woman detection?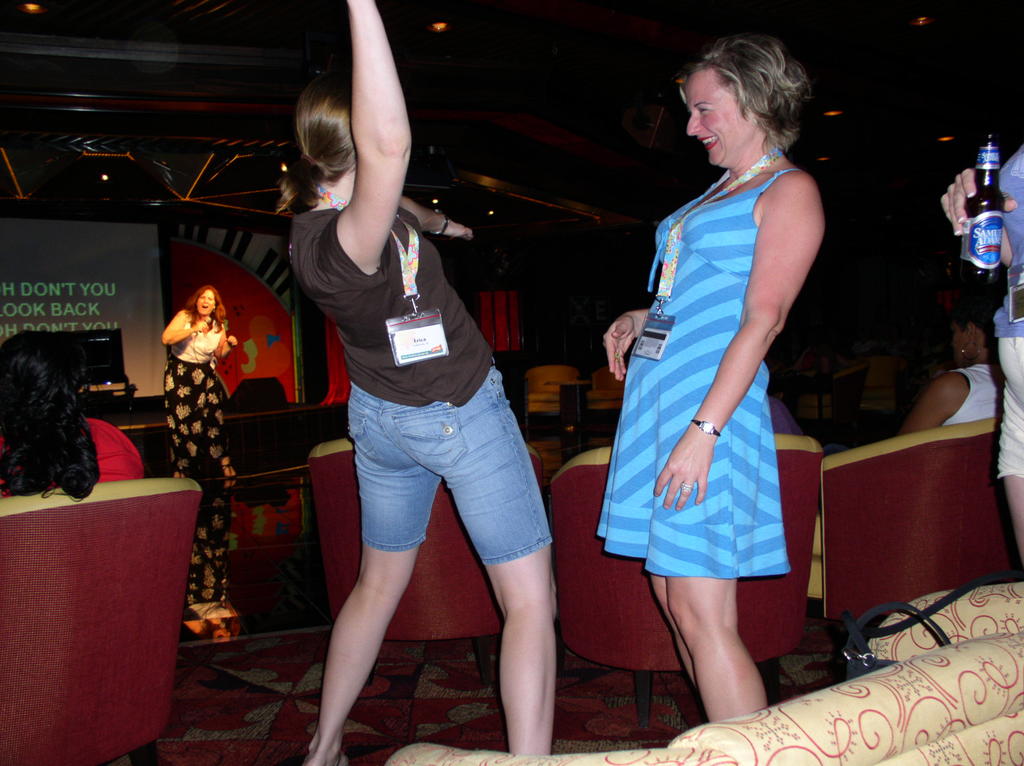
crop(598, 15, 836, 724)
